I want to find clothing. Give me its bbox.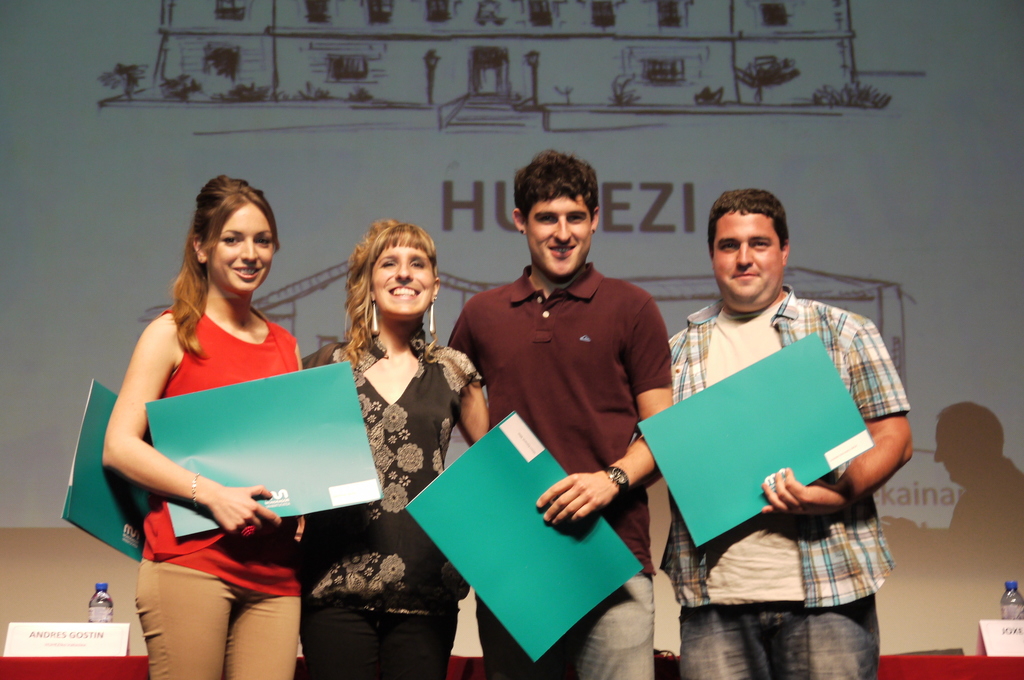
[649, 266, 910, 649].
